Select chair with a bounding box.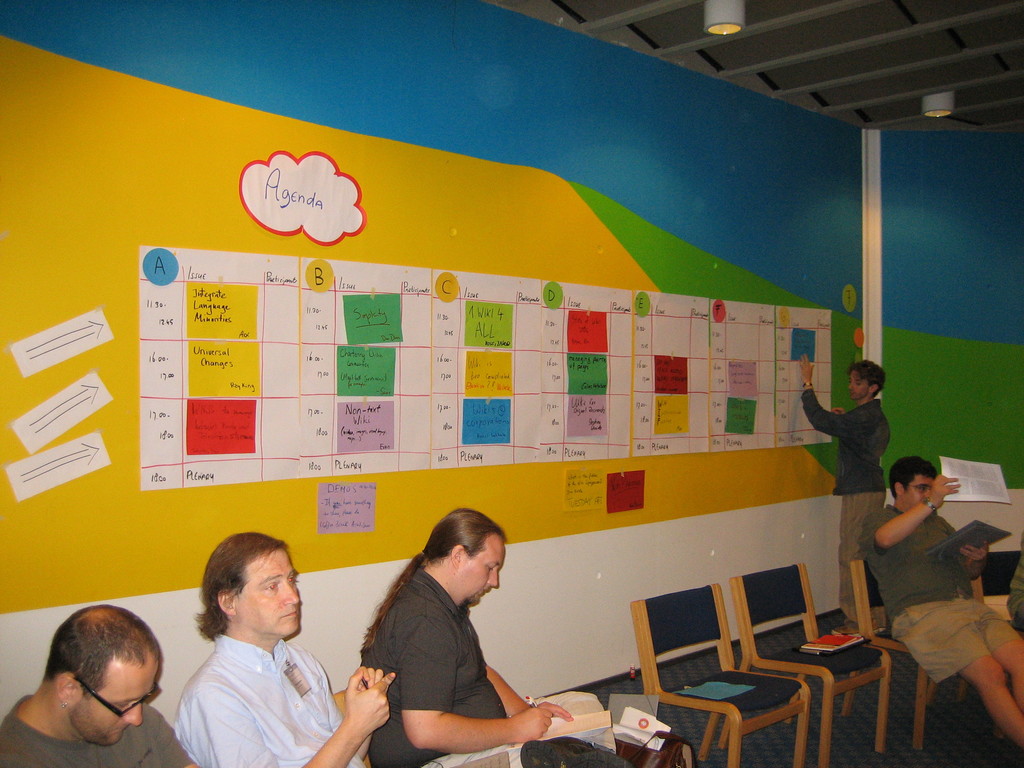
627:576:811:767.
